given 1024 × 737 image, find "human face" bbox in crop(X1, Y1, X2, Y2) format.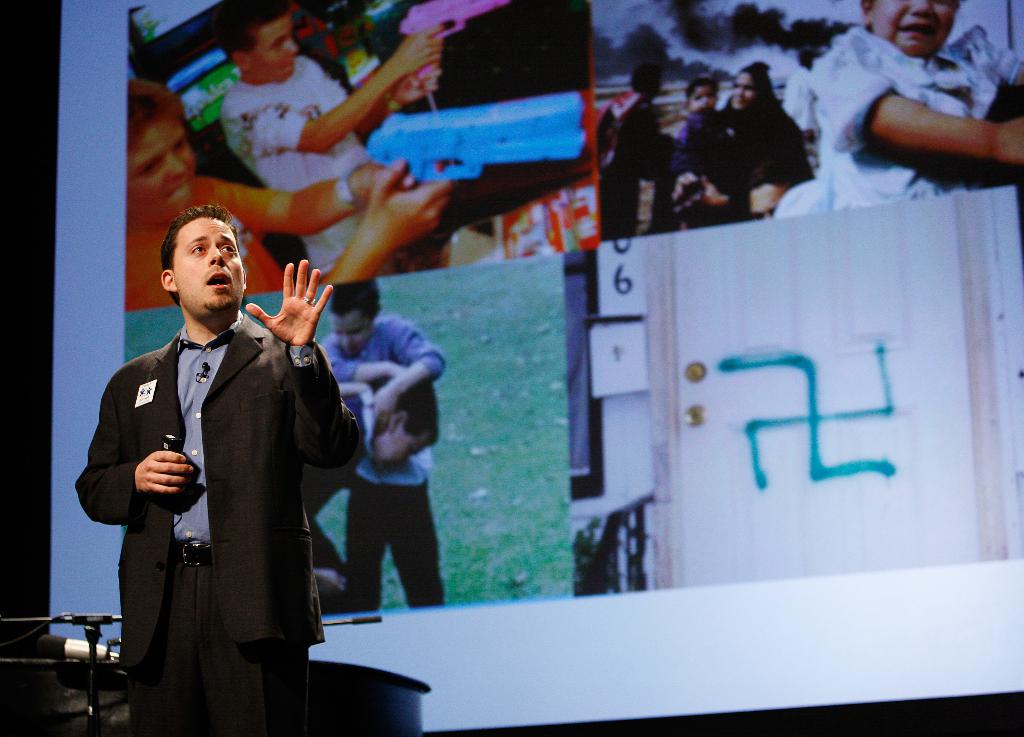
crop(871, 0, 955, 59).
